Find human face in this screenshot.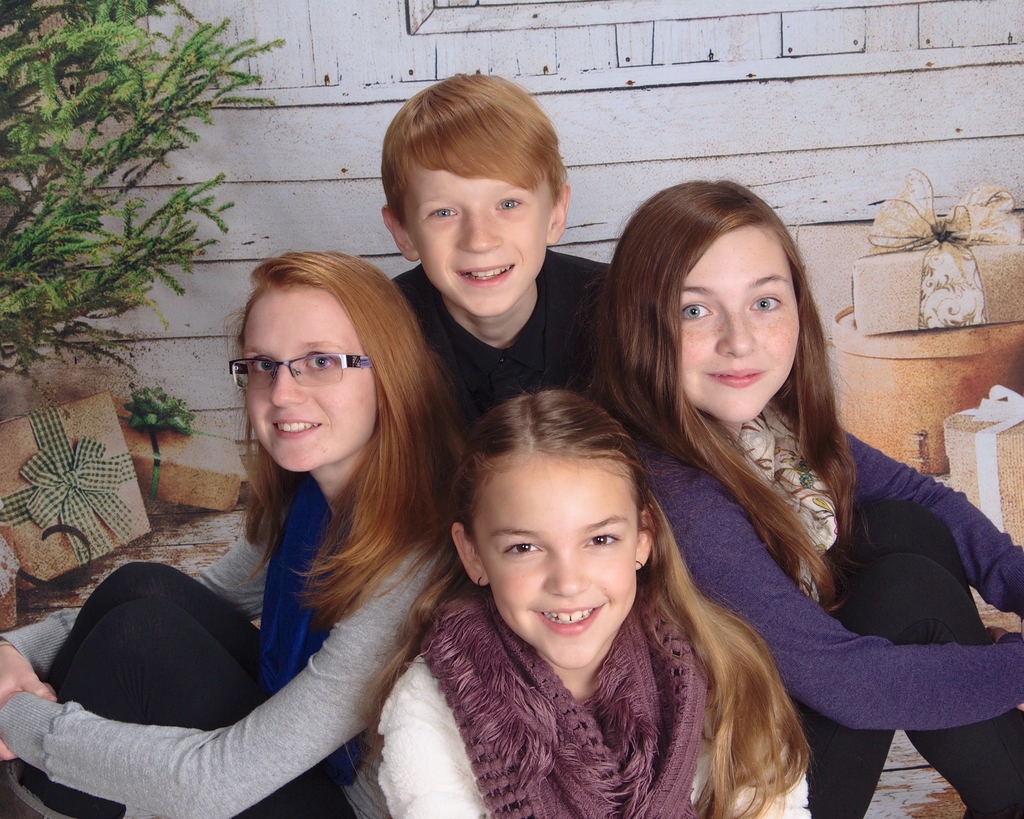
The bounding box for human face is pyautogui.locateOnScreen(243, 291, 379, 461).
